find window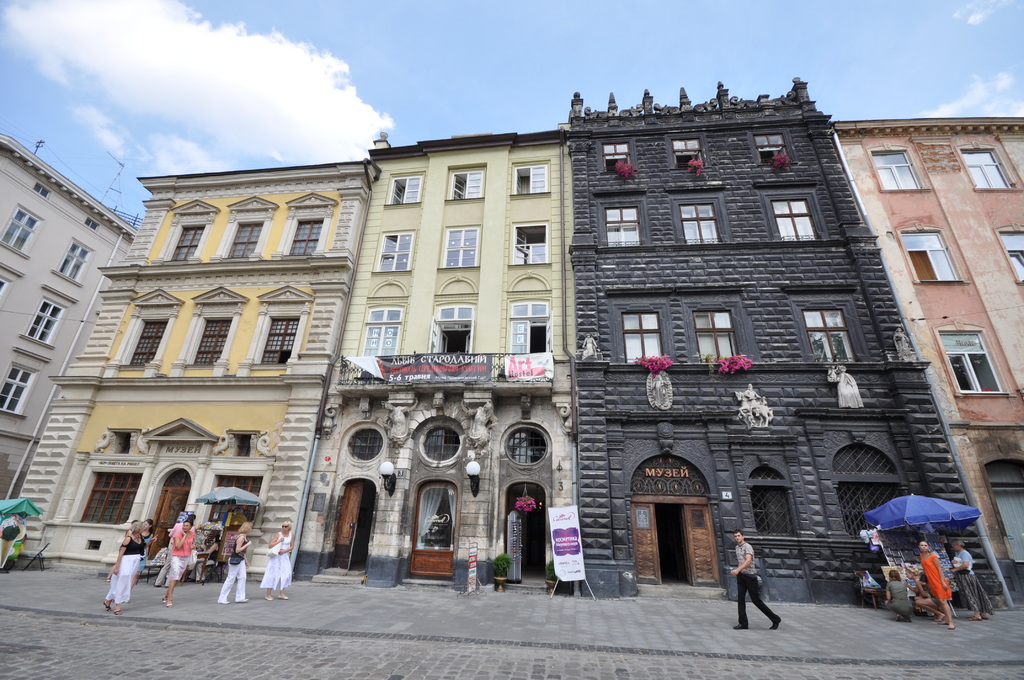
rect(35, 182, 50, 202)
